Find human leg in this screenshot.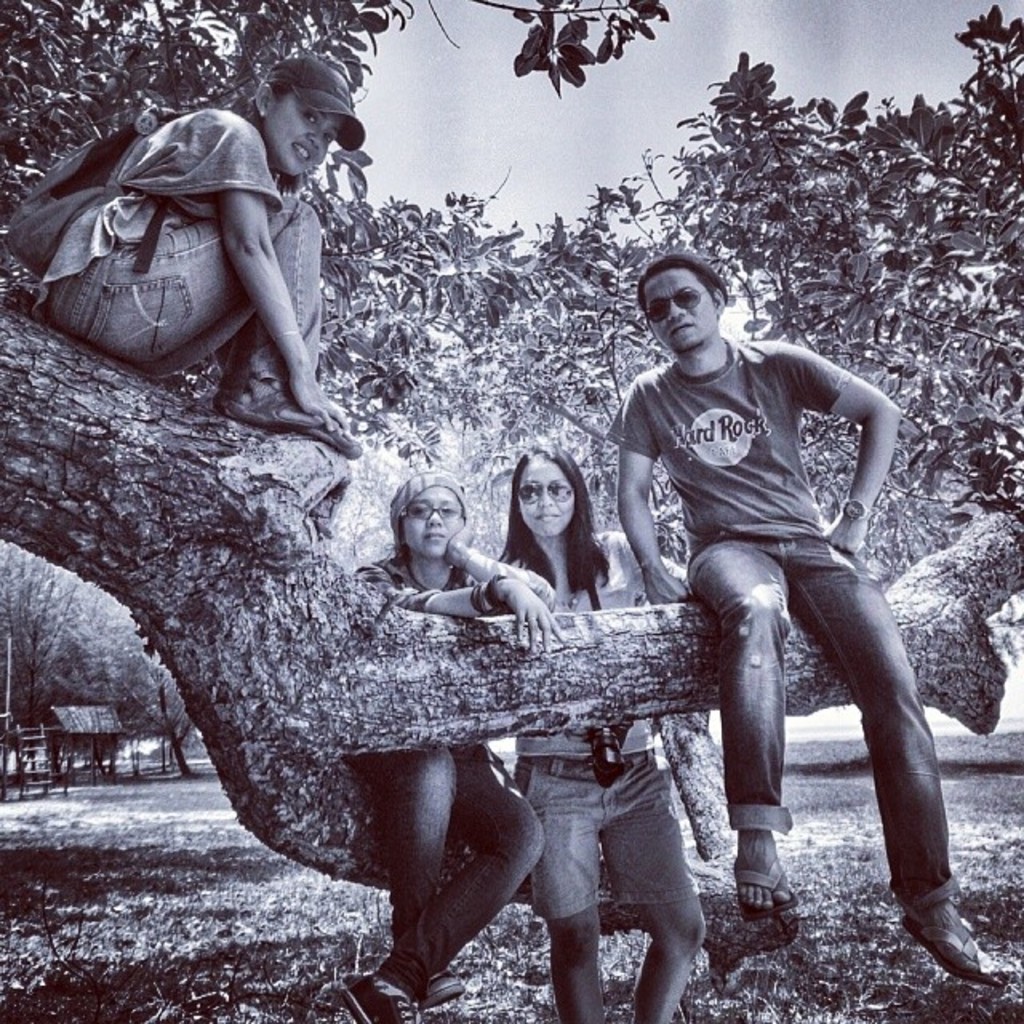
The bounding box for human leg is x1=682, y1=530, x2=792, y2=922.
